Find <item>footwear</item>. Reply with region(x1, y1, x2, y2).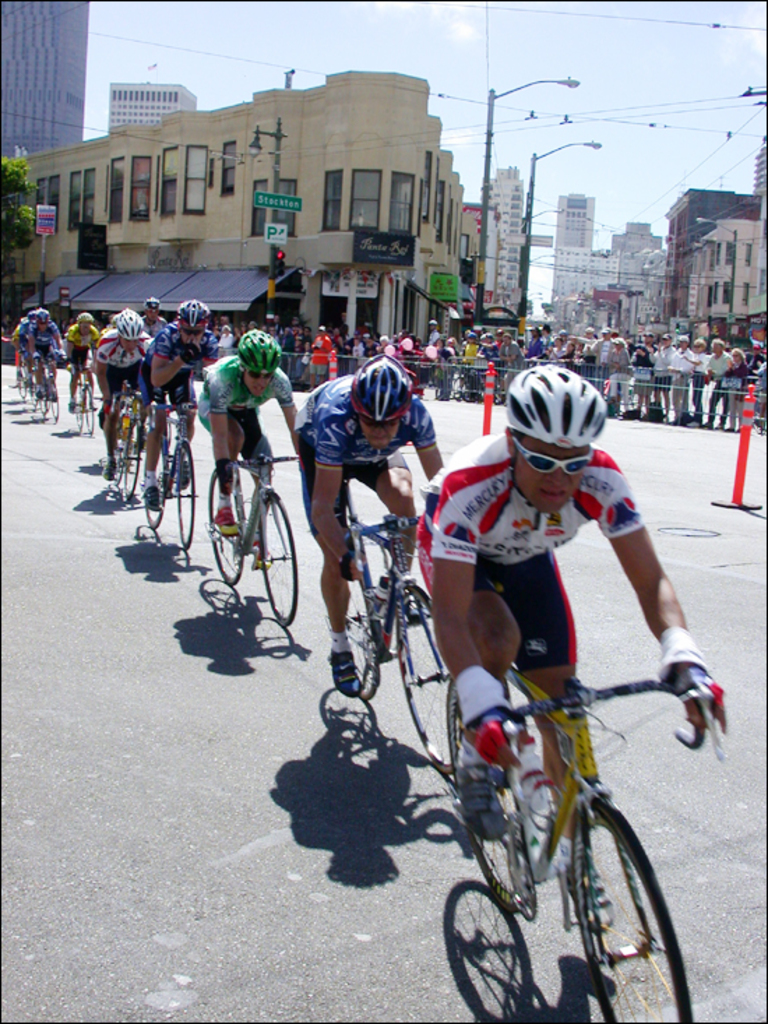
region(70, 400, 73, 411).
